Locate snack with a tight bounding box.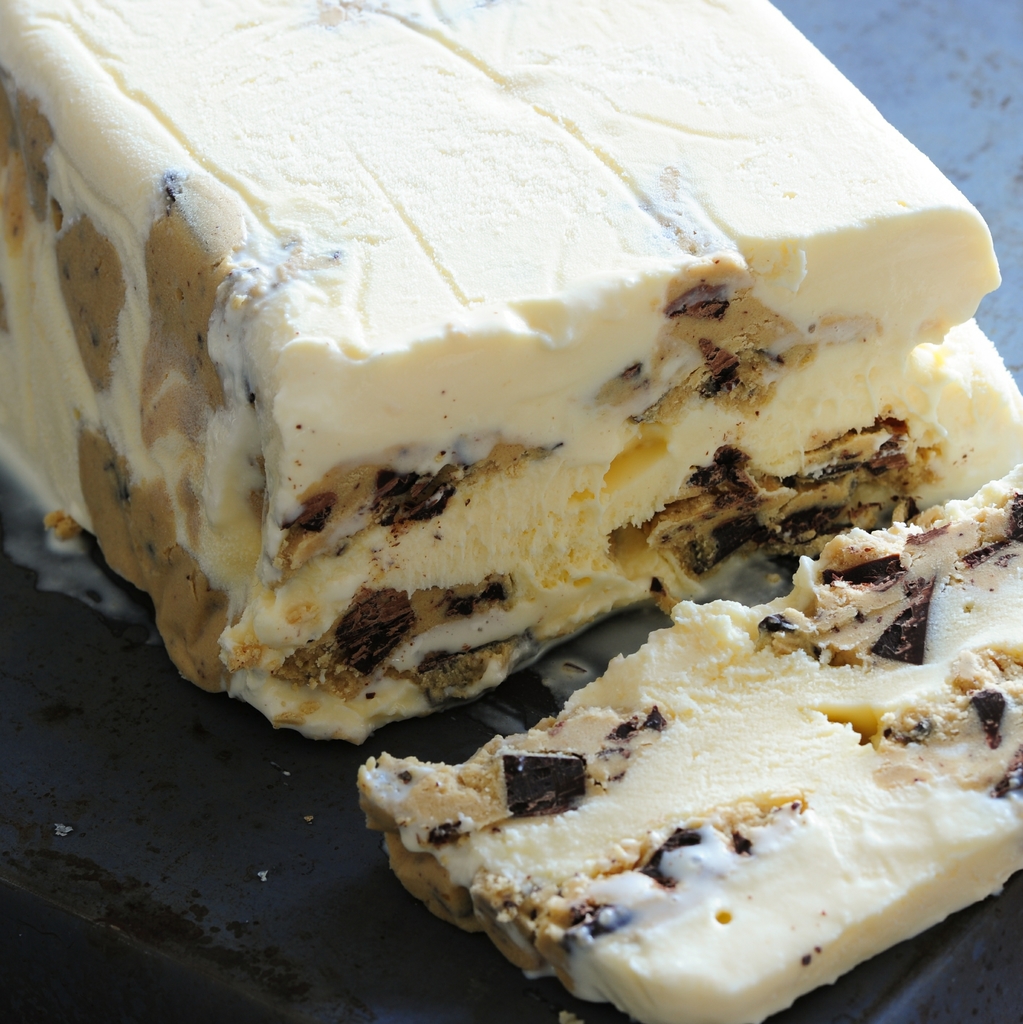
19, 57, 977, 879.
